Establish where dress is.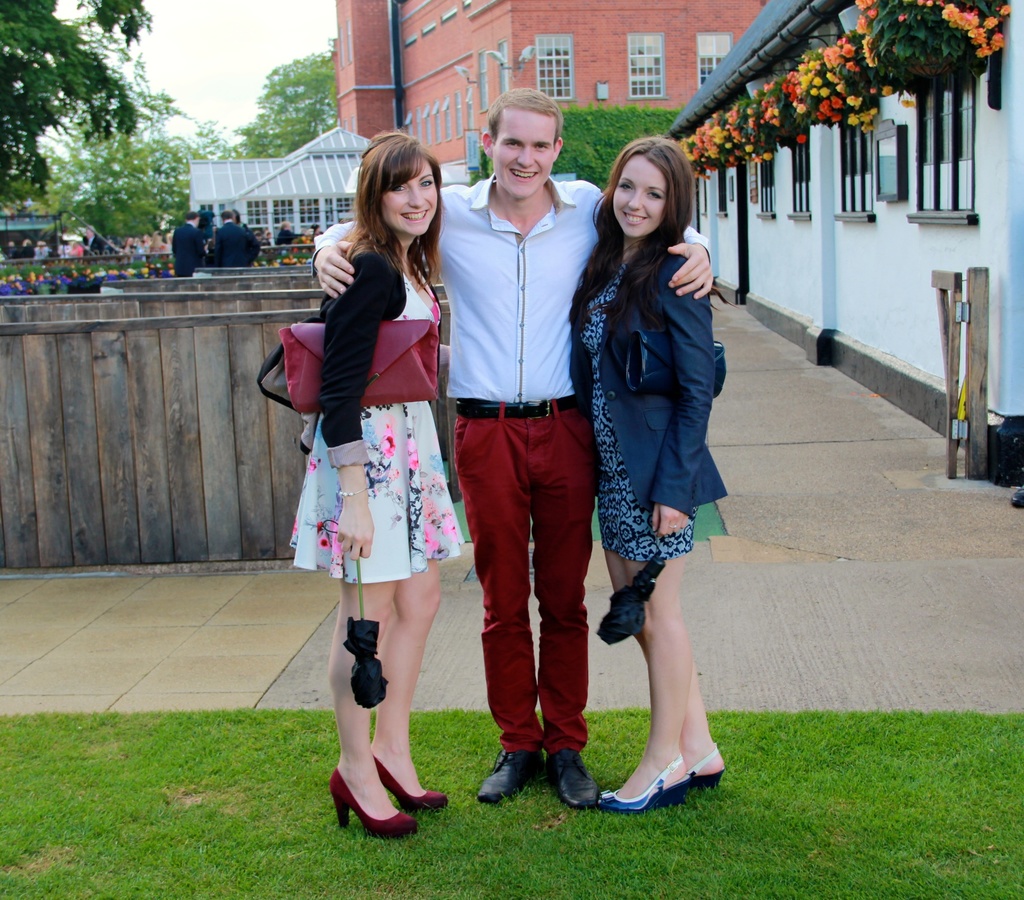
Established at box=[289, 271, 465, 585].
